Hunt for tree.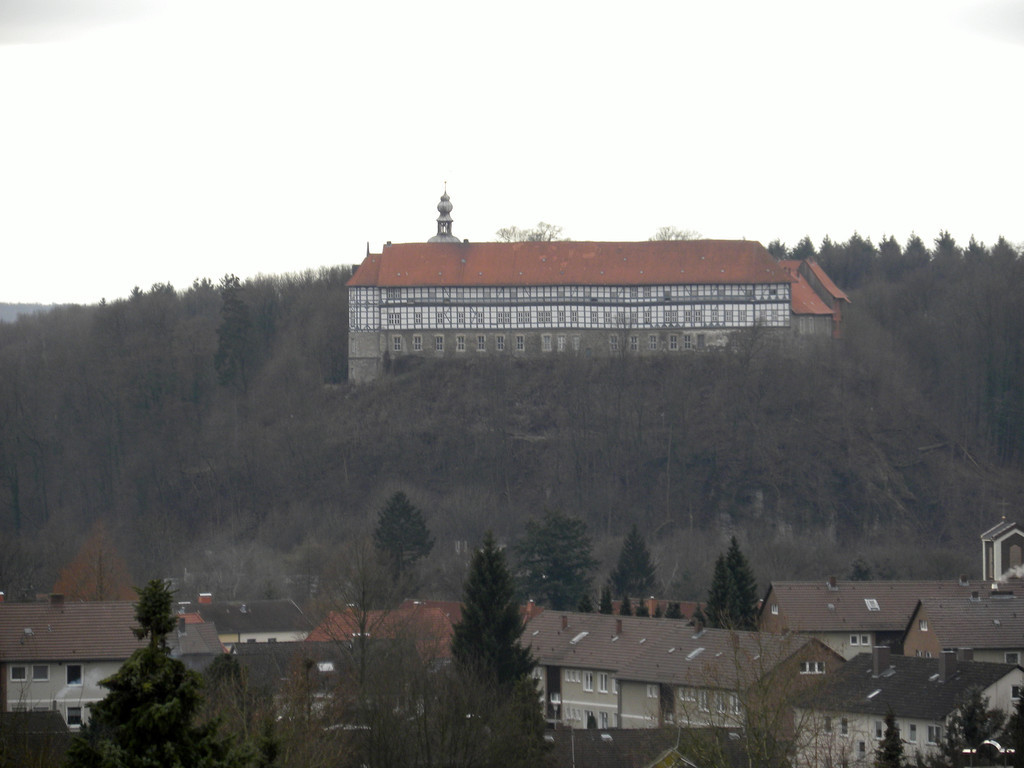
Hunted down at [left=698, top=535, right=764, bottom=636].
